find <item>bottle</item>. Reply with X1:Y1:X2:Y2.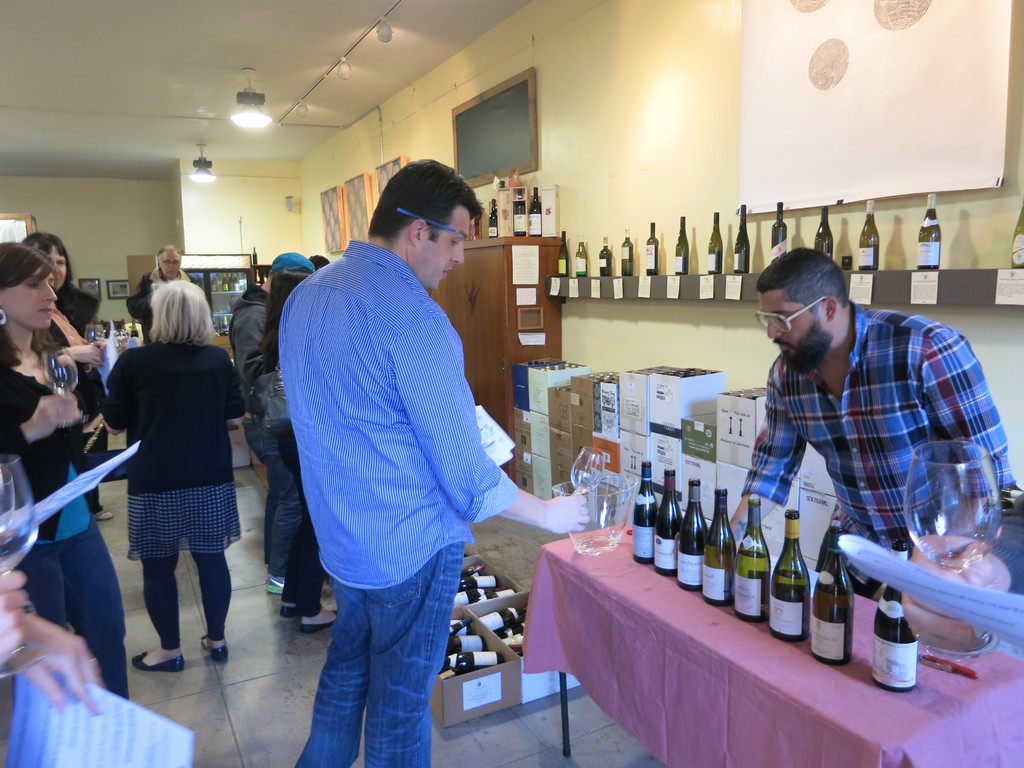
207:275:218:293.
